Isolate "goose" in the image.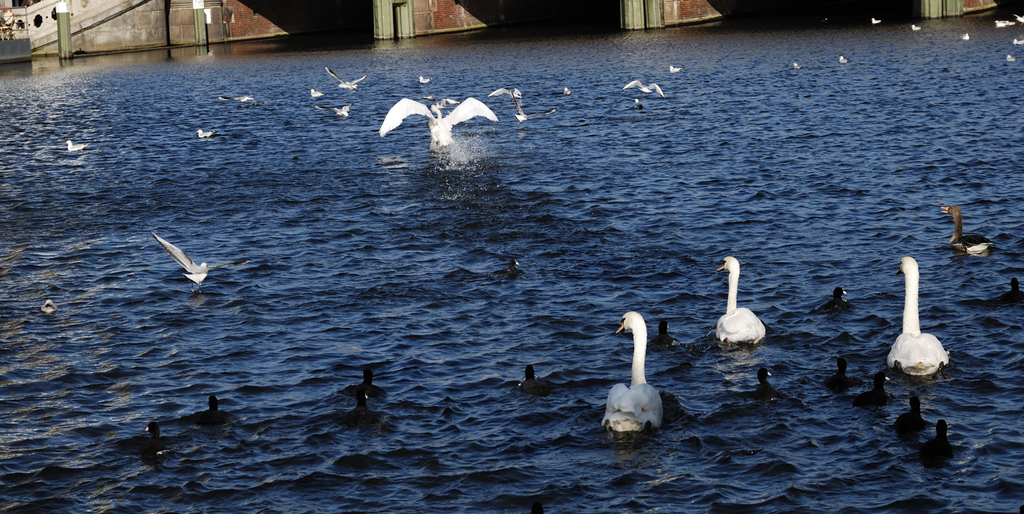
Isolated region: (887,258,950,377).
